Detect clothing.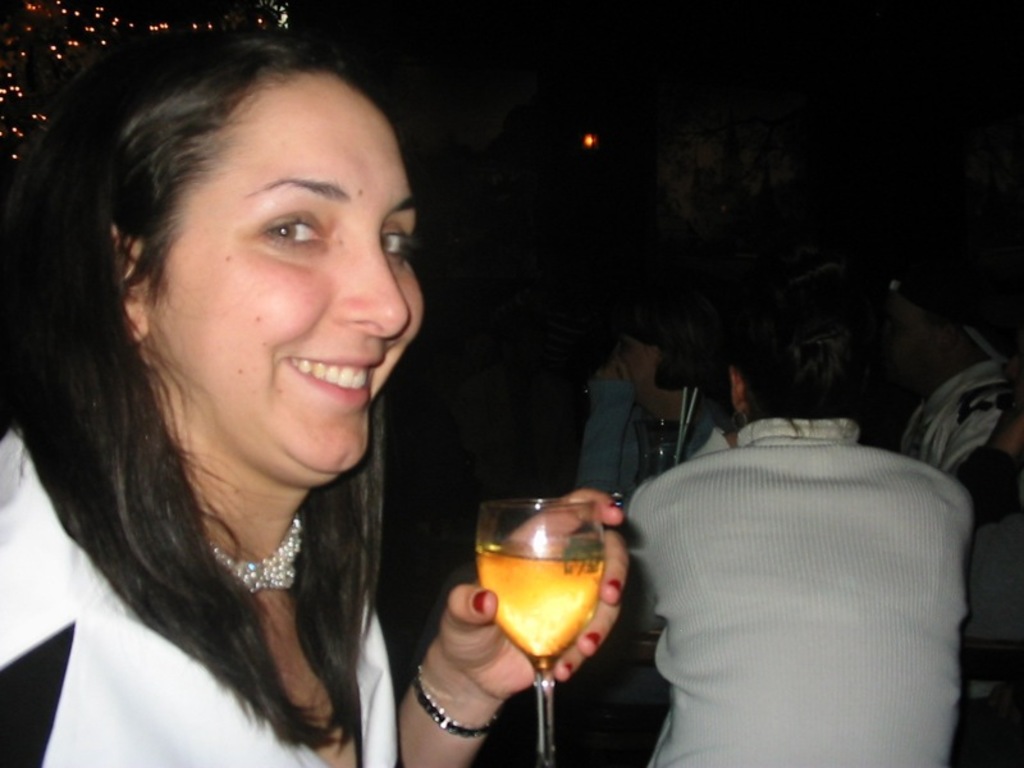
Detected at [547,337,652,521].
